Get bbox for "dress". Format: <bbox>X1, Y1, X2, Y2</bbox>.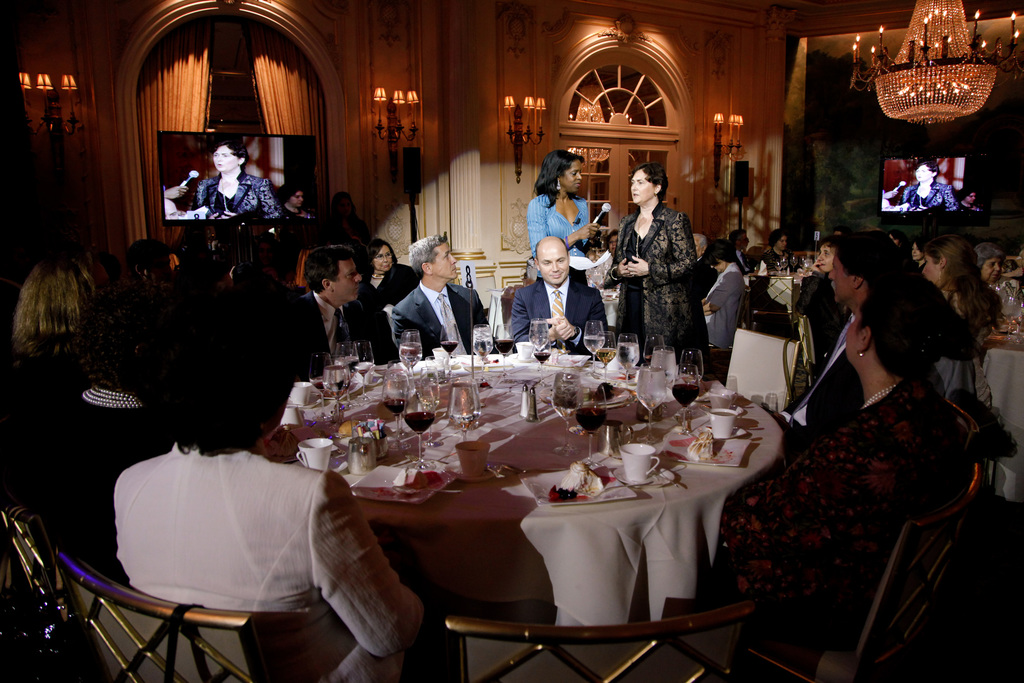
<bbox>618, 196, 711, 368</bbox>.
